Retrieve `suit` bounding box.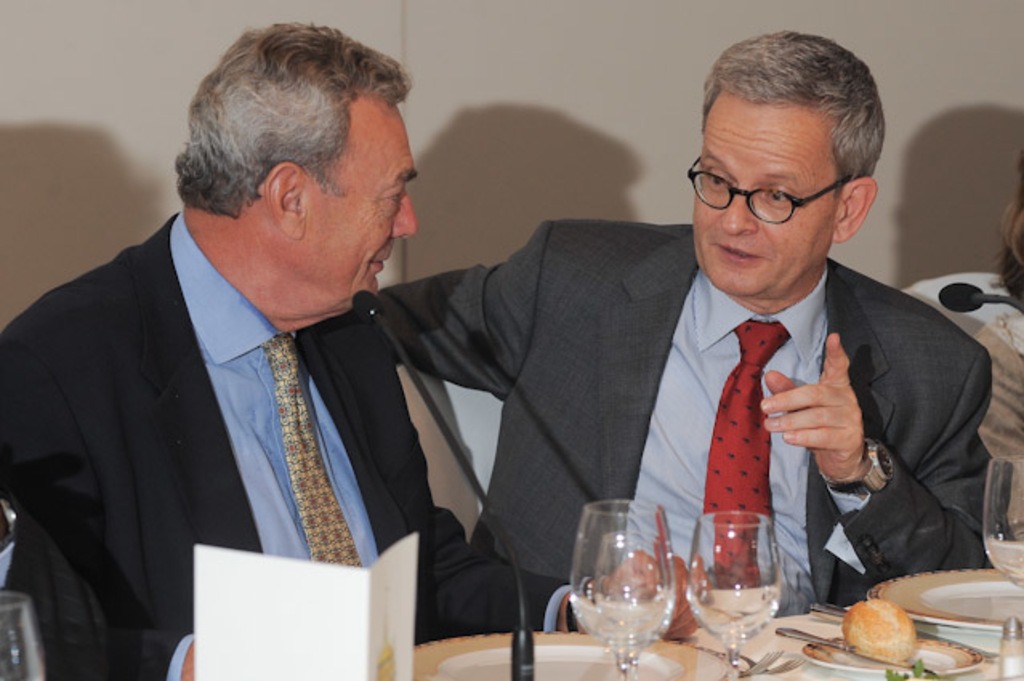
Bounding box: pyautogui.locateOnScreen(0, 210, 575, 679).
